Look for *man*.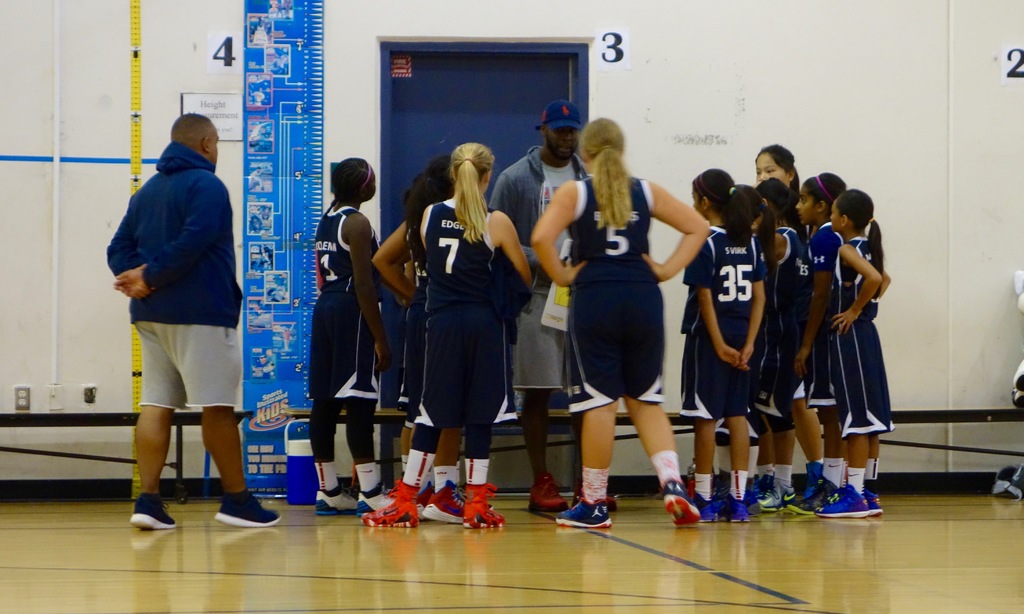
Found: [left=107, top=105, right=243, bottom=534].
